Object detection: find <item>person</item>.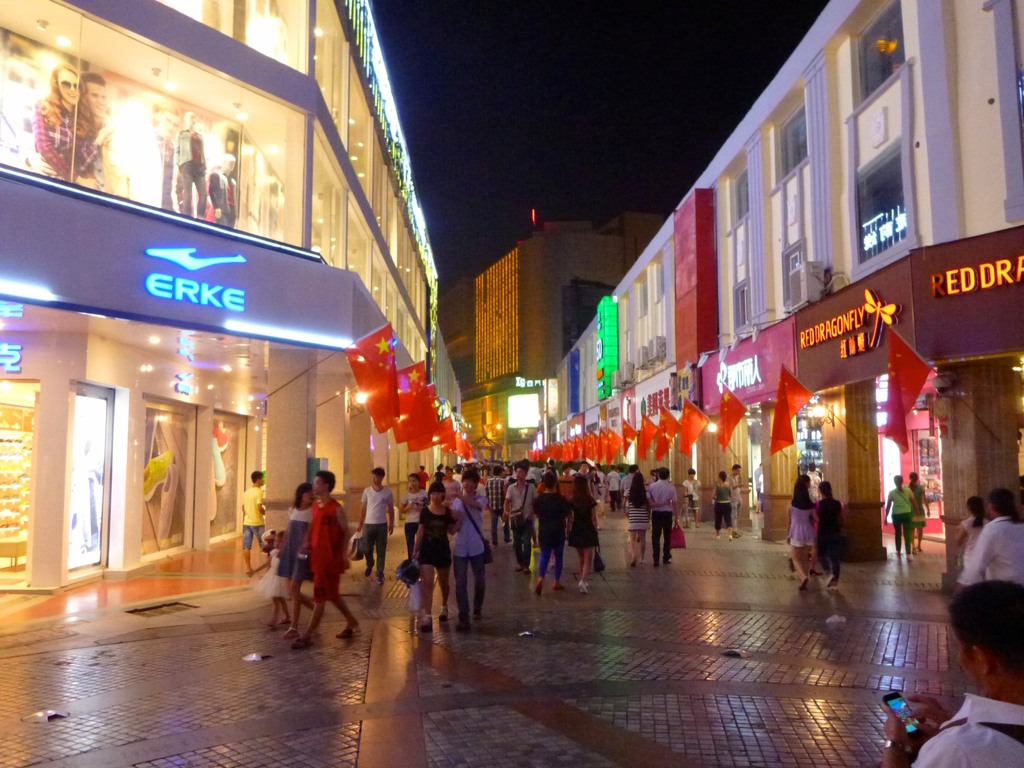
{"left": 906, "top": 472, "right": 933, "bottom": 549}.
